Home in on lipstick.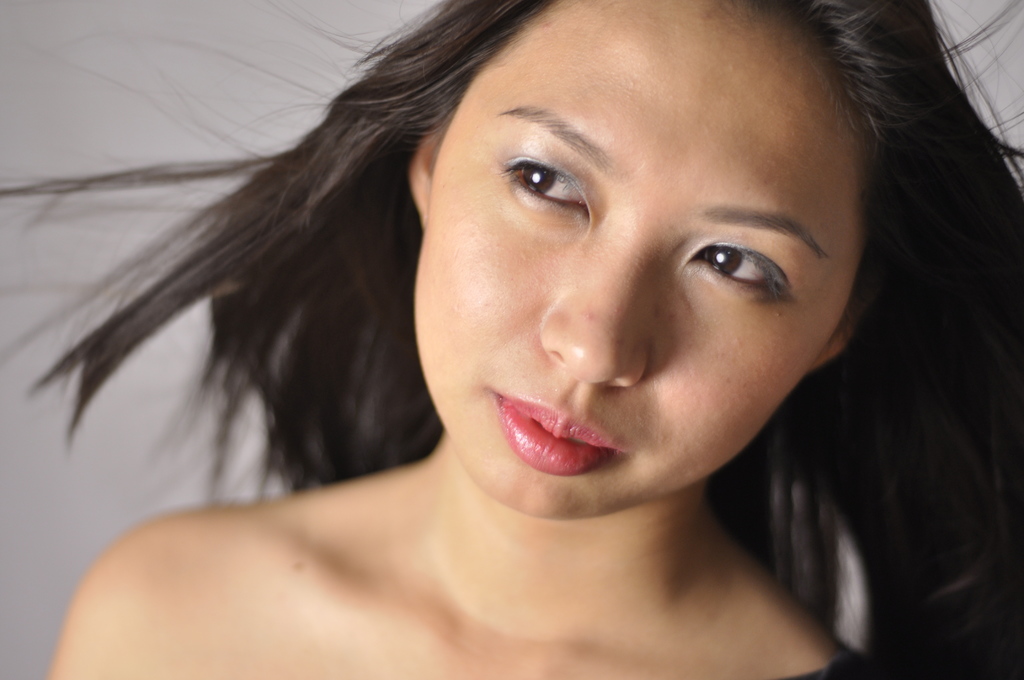
Homed in at {"left": 493, "top": 394, "right": 618, "bottom": 478}.
